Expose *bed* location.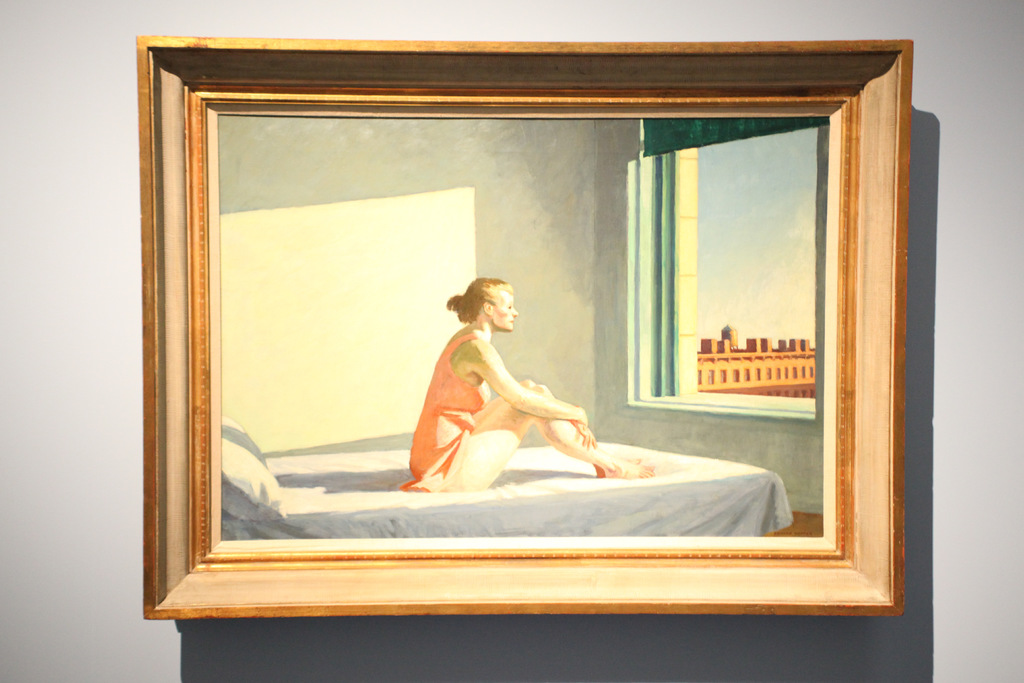
Exposed at l=219, t=424, r=796, b=539.
